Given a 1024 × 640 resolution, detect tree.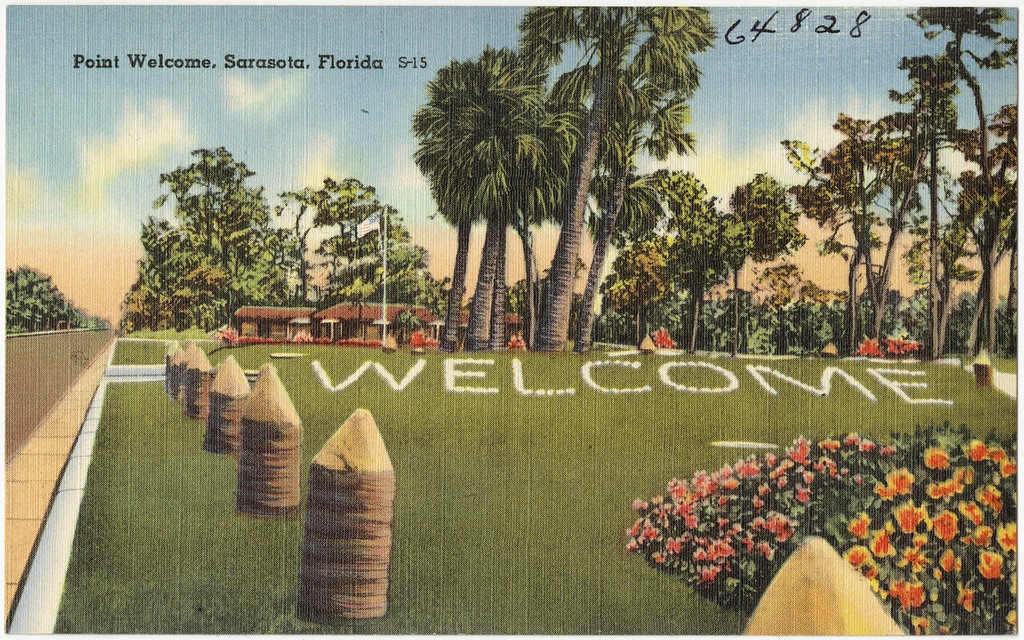
rect(948, 101, 1017, 352).
